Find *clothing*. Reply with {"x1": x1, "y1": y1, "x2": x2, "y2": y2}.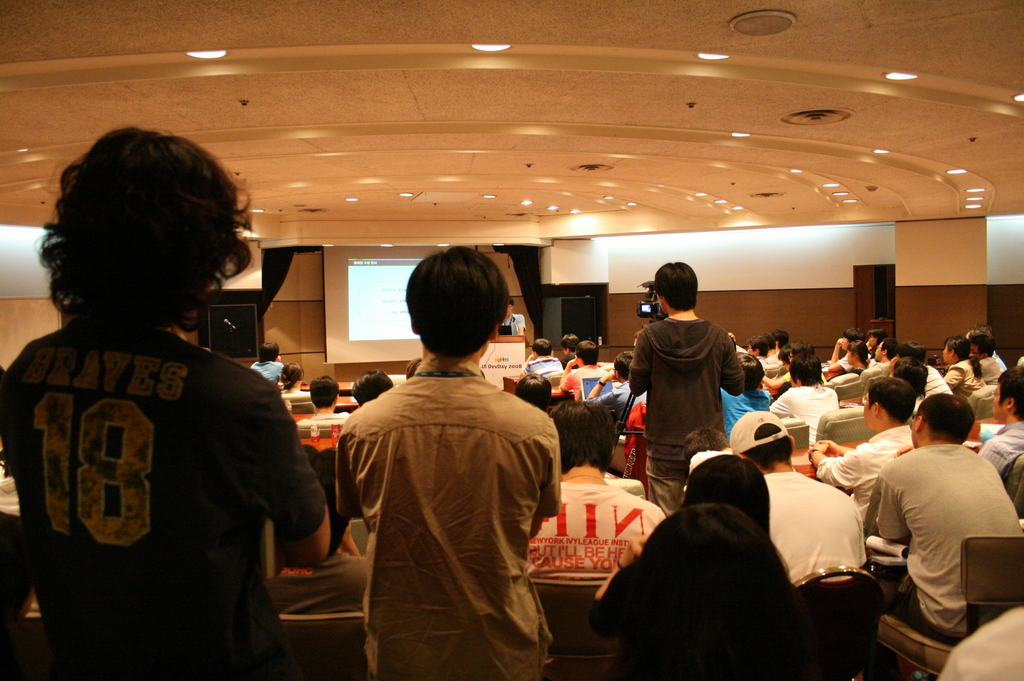
{"x1": 765, "y1": 387, "x2": 837, "y2": 445}.
